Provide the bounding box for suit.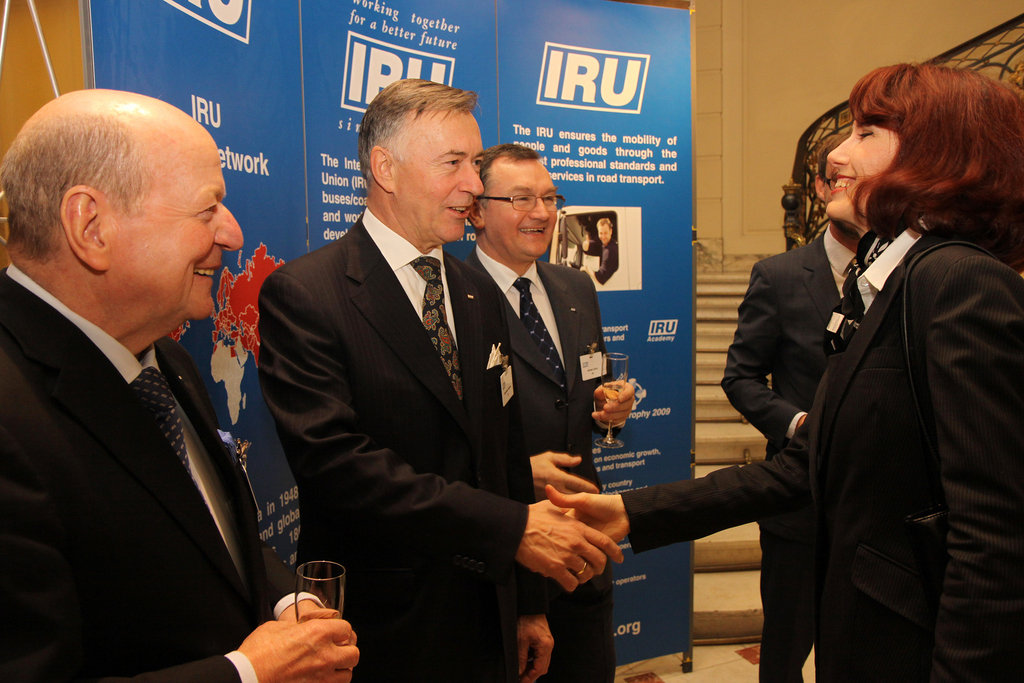
{"x1": 259, "y1": 72, "x2": 524, "y2": 662}.
